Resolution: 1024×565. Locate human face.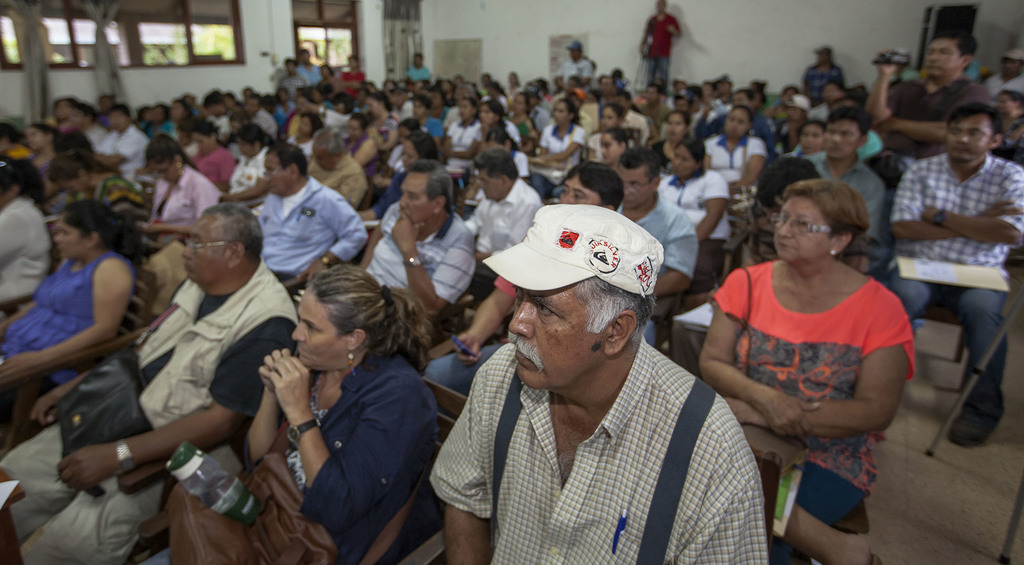
rect(823, 120, 858, 158).
